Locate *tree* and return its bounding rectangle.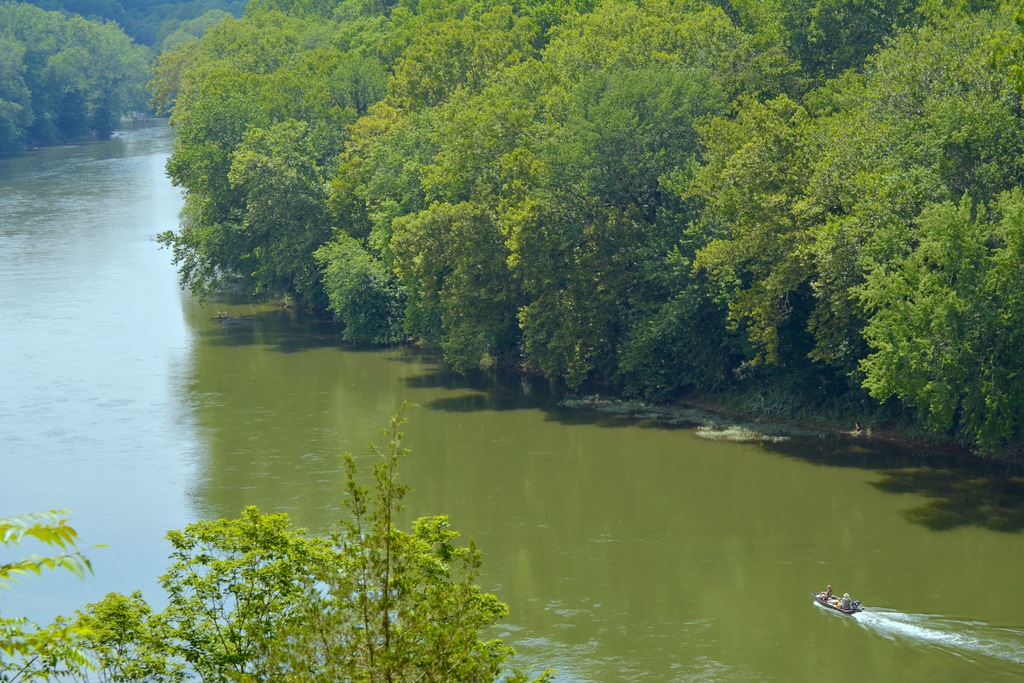
<bbox>0, 399, 563, 682</bbox>.
